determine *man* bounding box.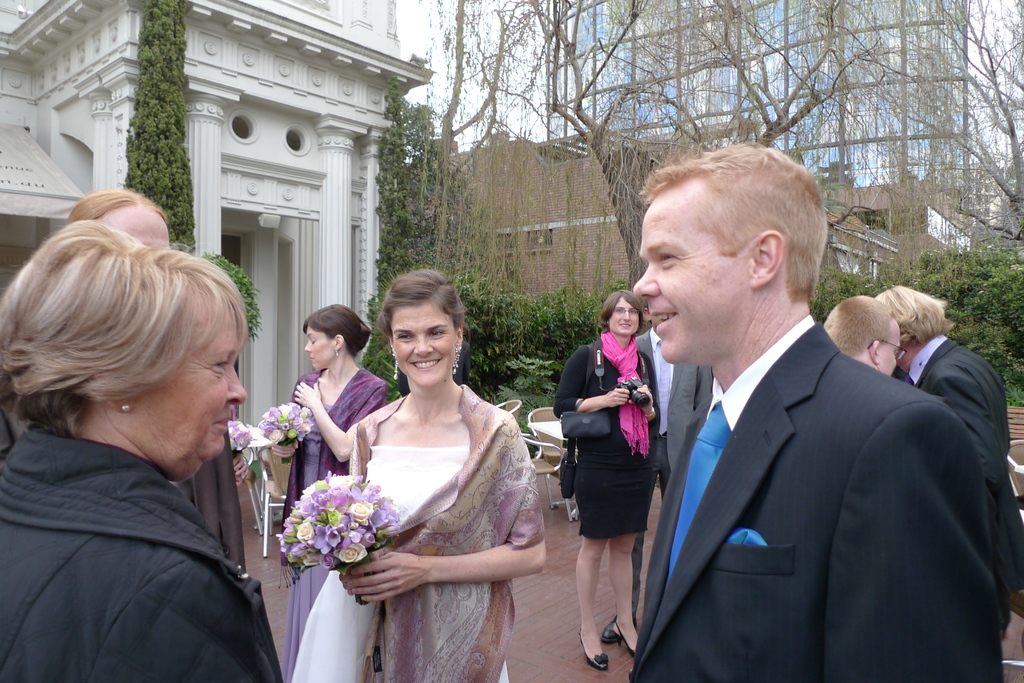
Determined: region(605, 163, 980, 680).
